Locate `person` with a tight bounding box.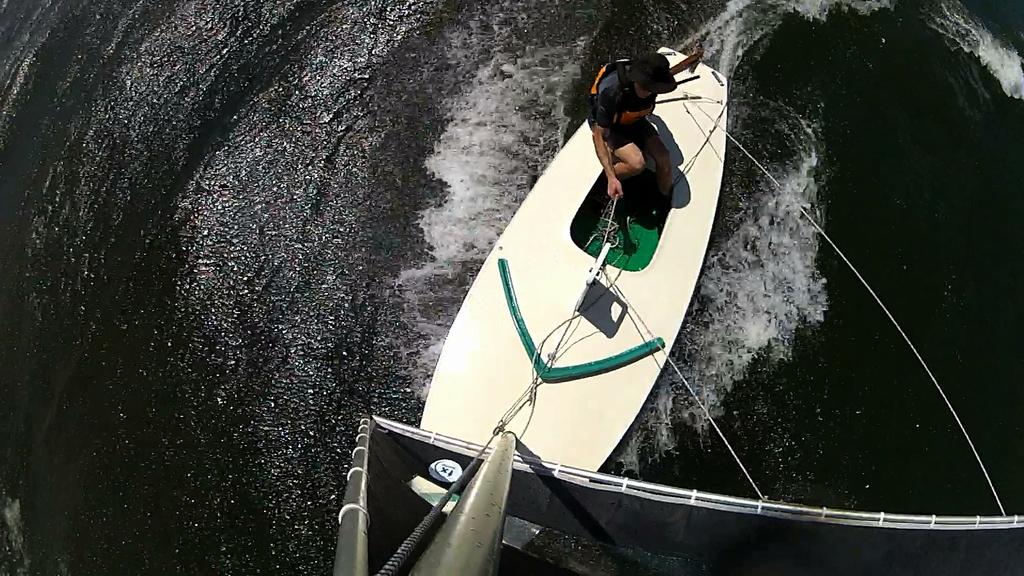
pyautogui.locateOnScreen(591, 48, 691, 252).
